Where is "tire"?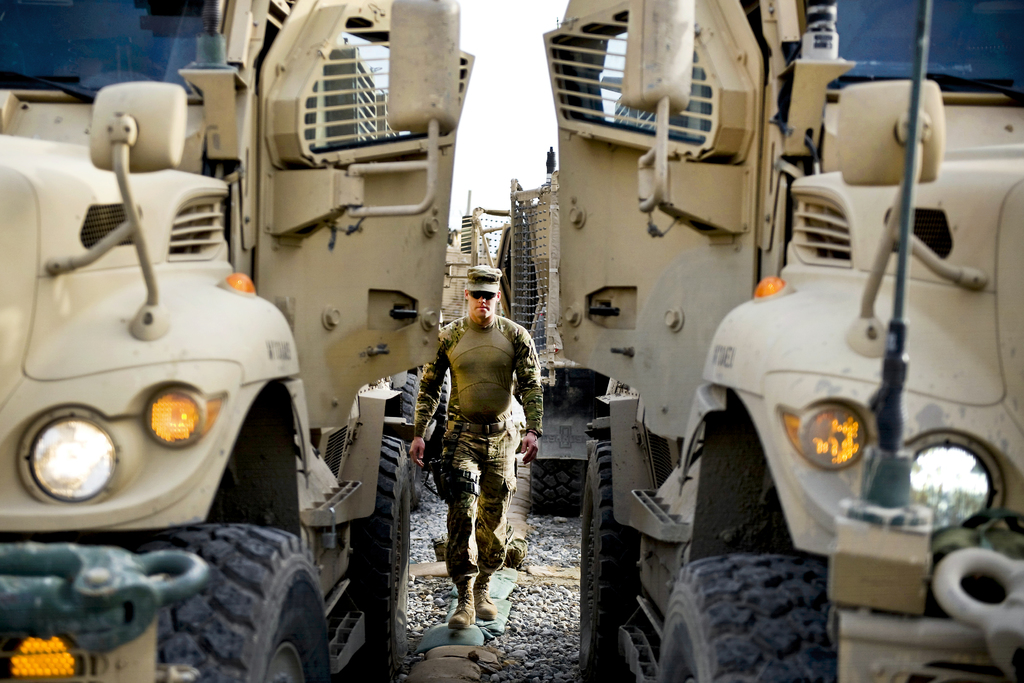
[x1=344, y1=436, x2=412, y2=682].
